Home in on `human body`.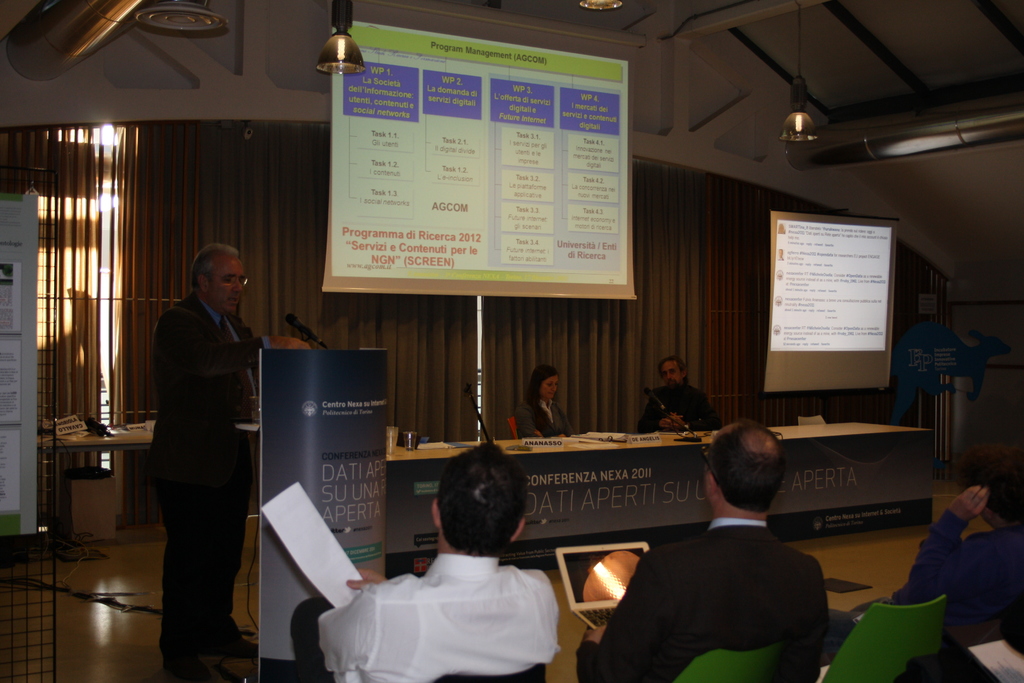
Homed in at 150/244/264/682.
